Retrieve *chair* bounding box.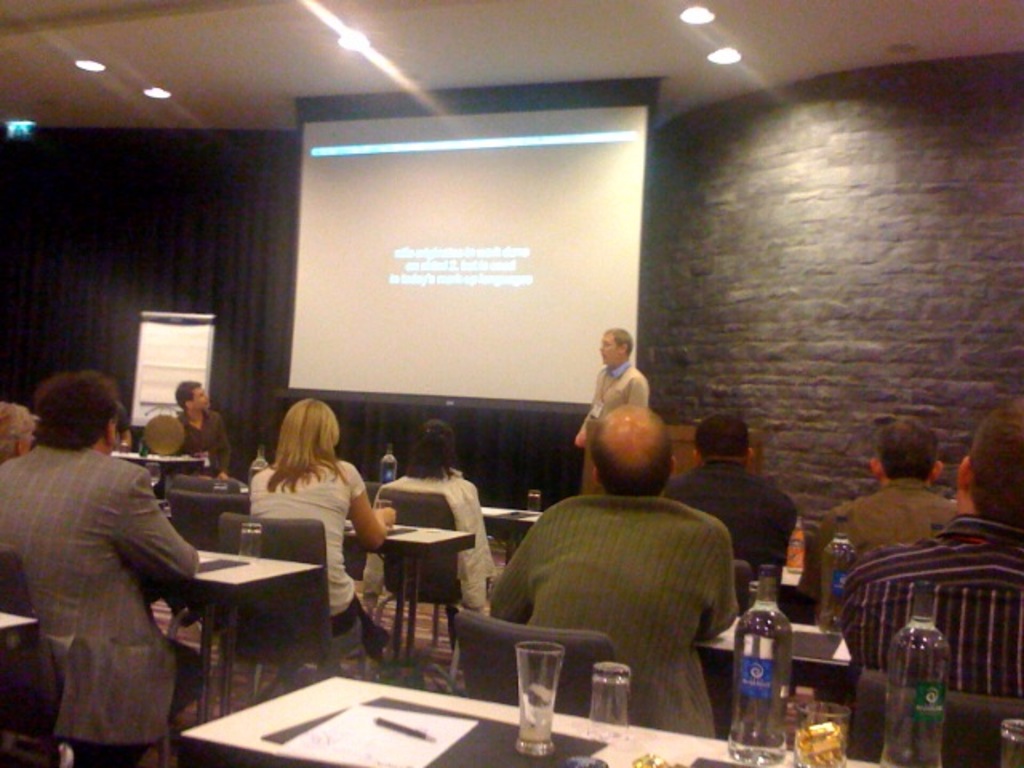
Bounding box: [0,542,171,766].
